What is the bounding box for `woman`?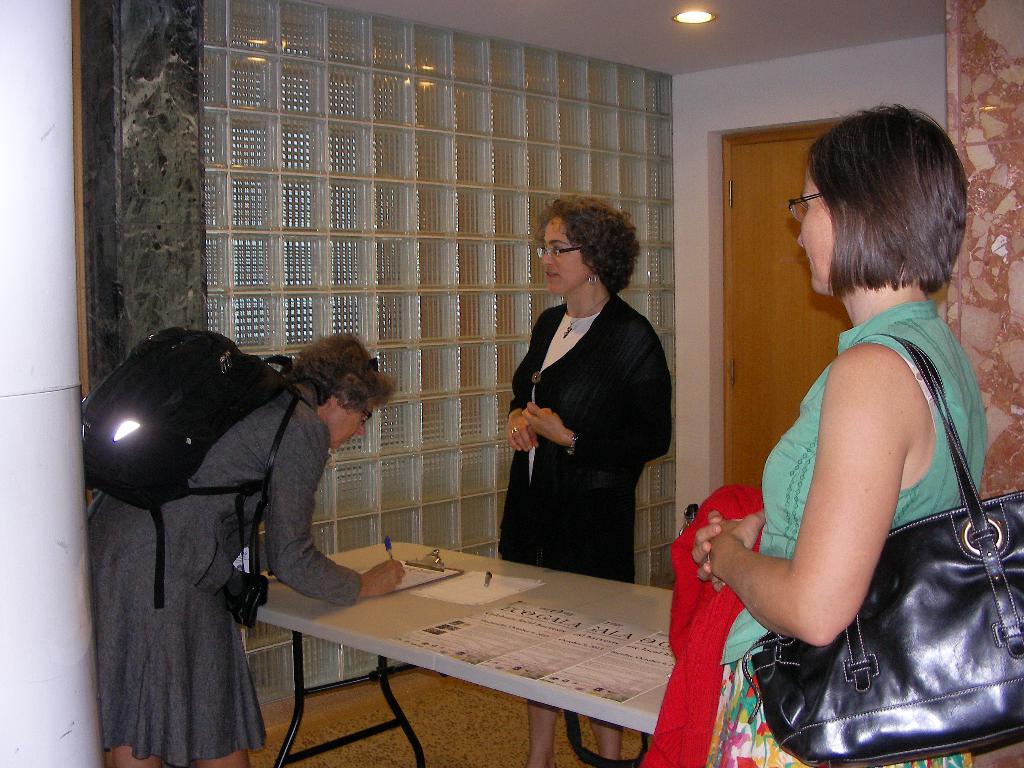
bbox(86, 329, 407, 767).
